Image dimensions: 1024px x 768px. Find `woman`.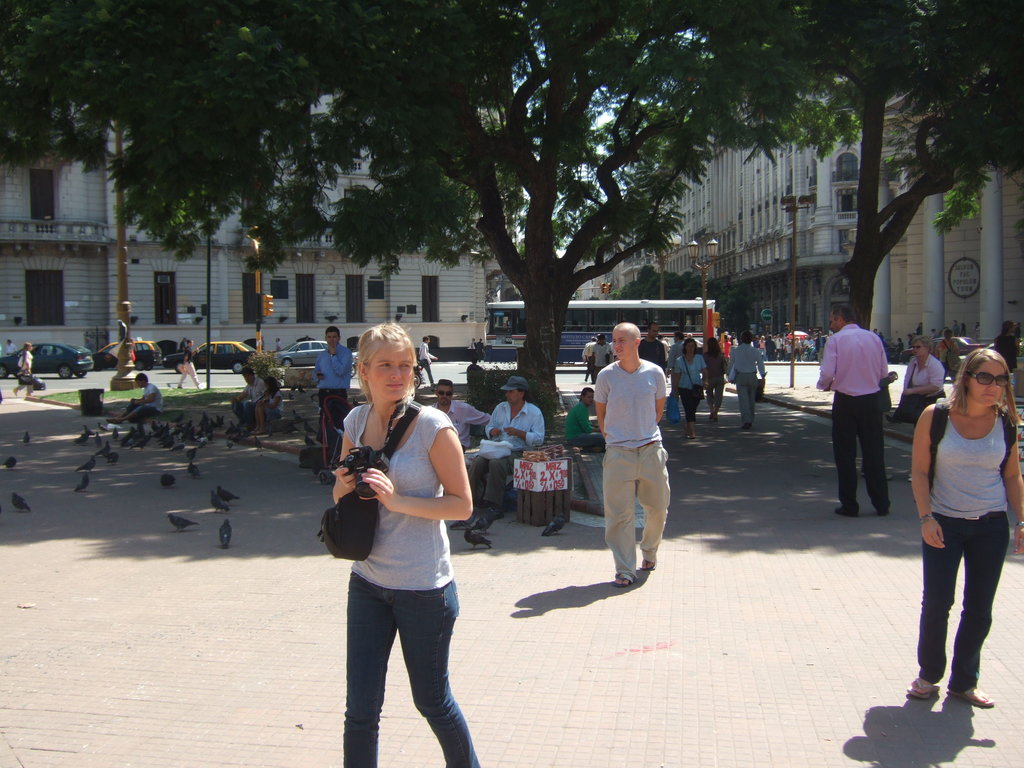
crop(249, 376, 290, 434).
